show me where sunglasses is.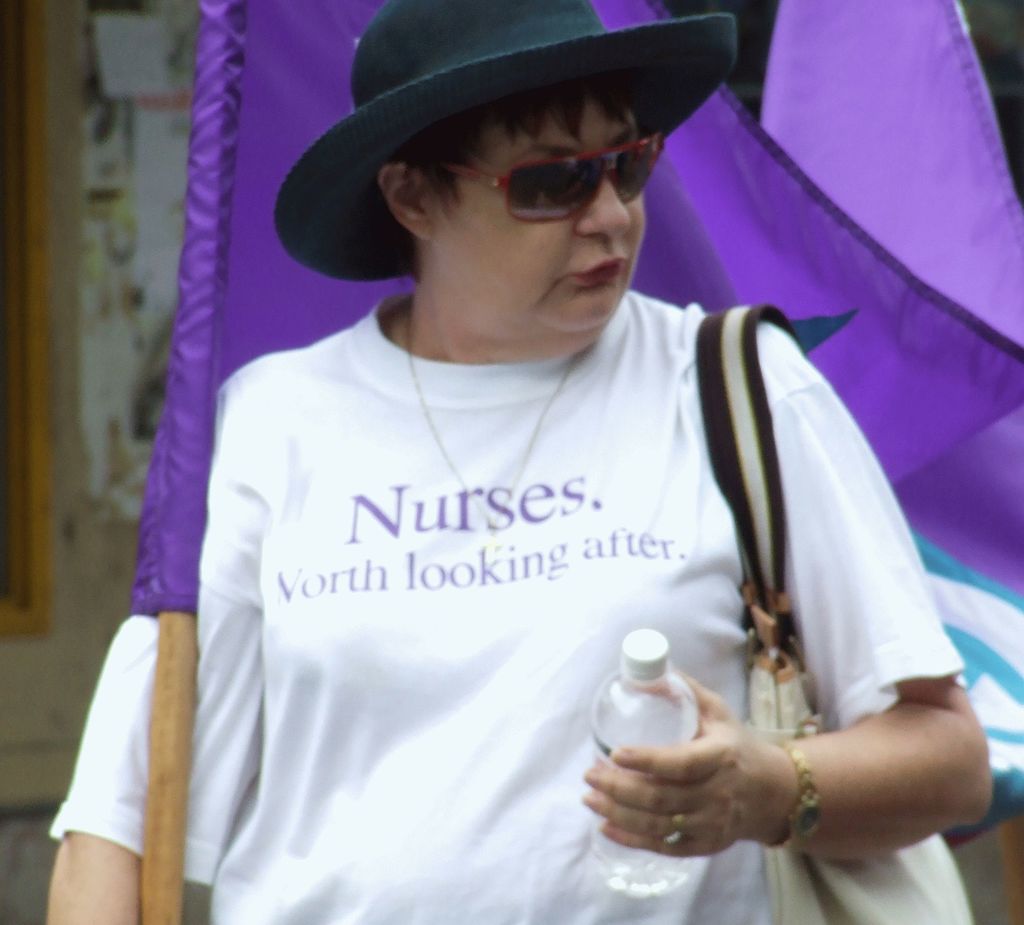
sunglasses is at left=444, top=134, right=664, bottom=223.
